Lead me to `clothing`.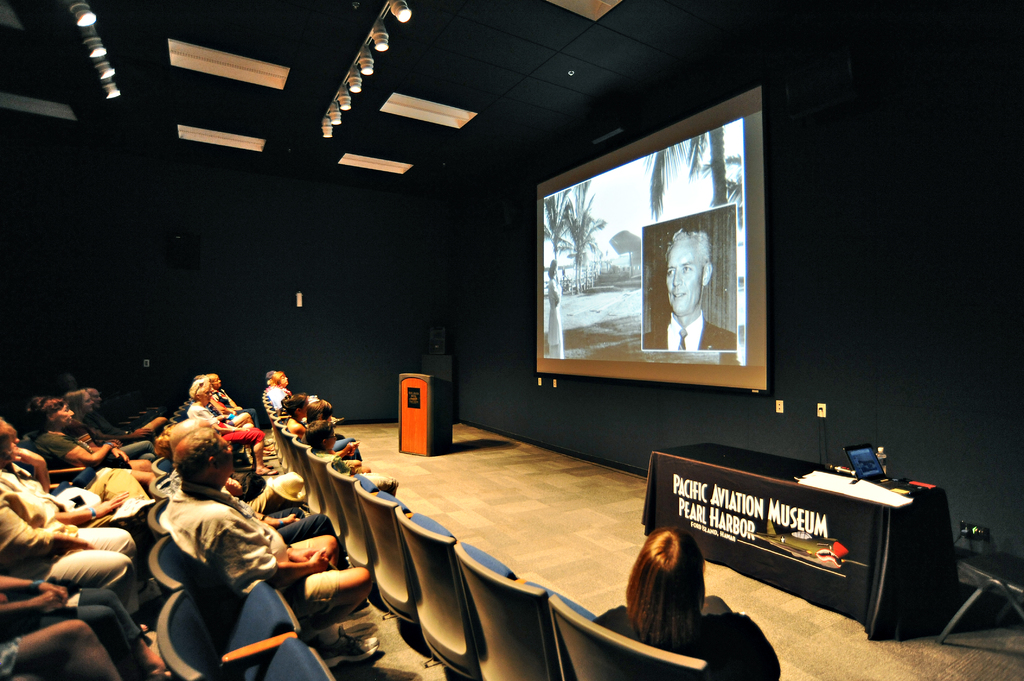
Lead to bbox(592, 614, 783, 680).
